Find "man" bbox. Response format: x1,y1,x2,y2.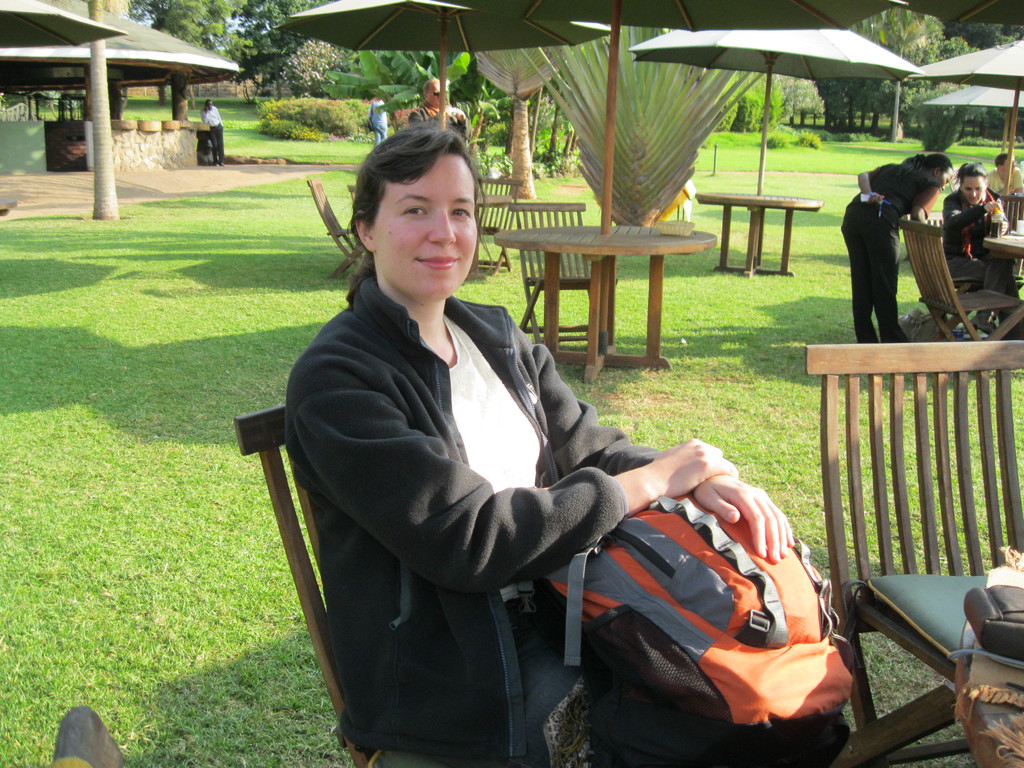
988,150,1023,197.
